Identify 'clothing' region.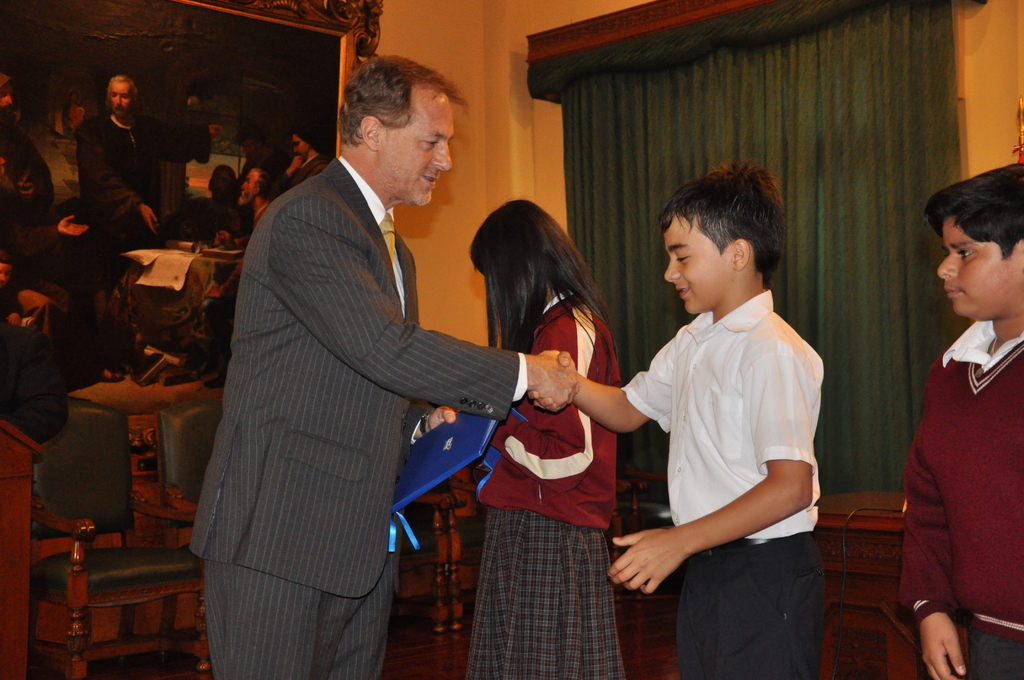
Region: 457 293 623 679.
